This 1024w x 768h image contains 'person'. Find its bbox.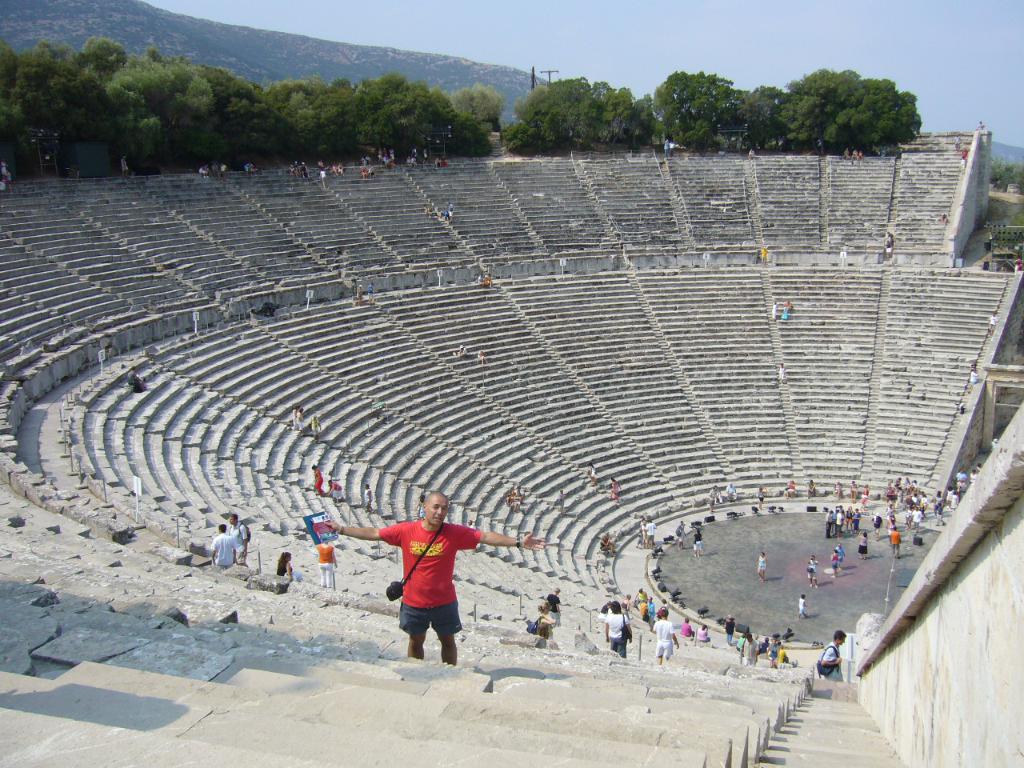
{"x1": 989, "y1": 438, "x2": 997, "y2": 447}.
